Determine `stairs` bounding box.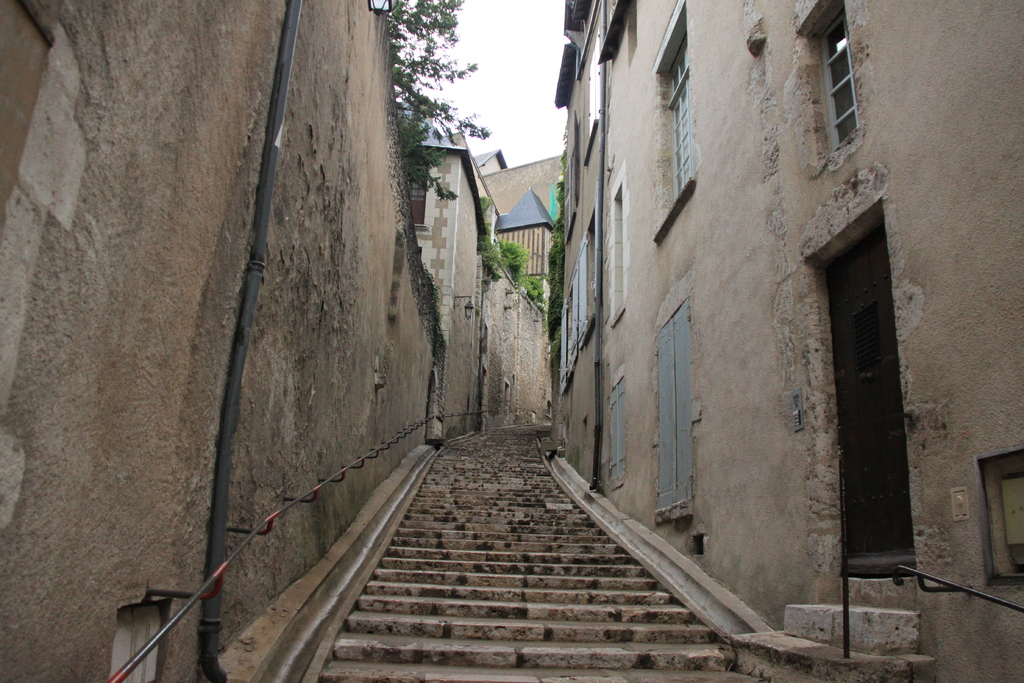
Determined: 312/419/771/682.
